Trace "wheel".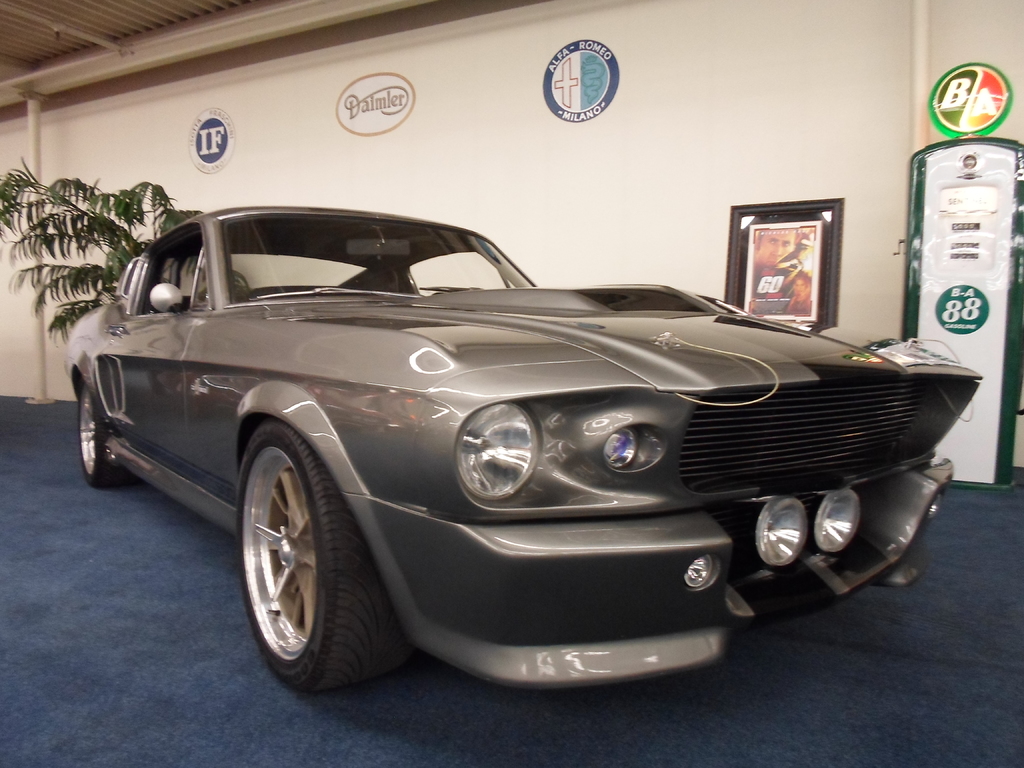
Traced to pyautogui.locateOnScreen(221, 431, 370, 685).
